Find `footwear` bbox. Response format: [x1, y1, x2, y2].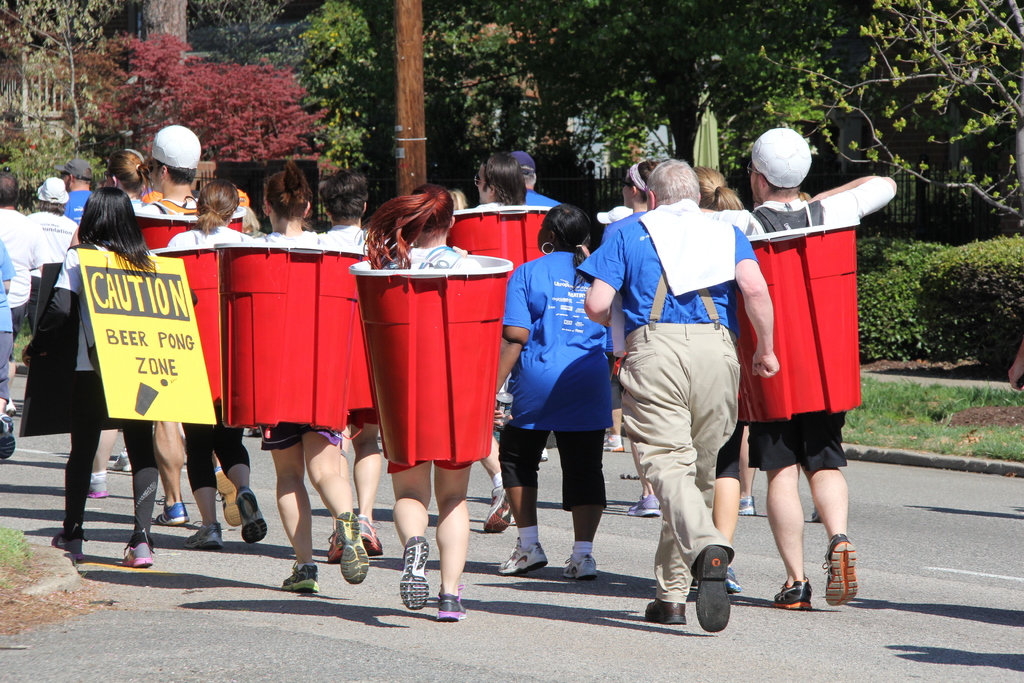
[495, 542, 544, 578].
